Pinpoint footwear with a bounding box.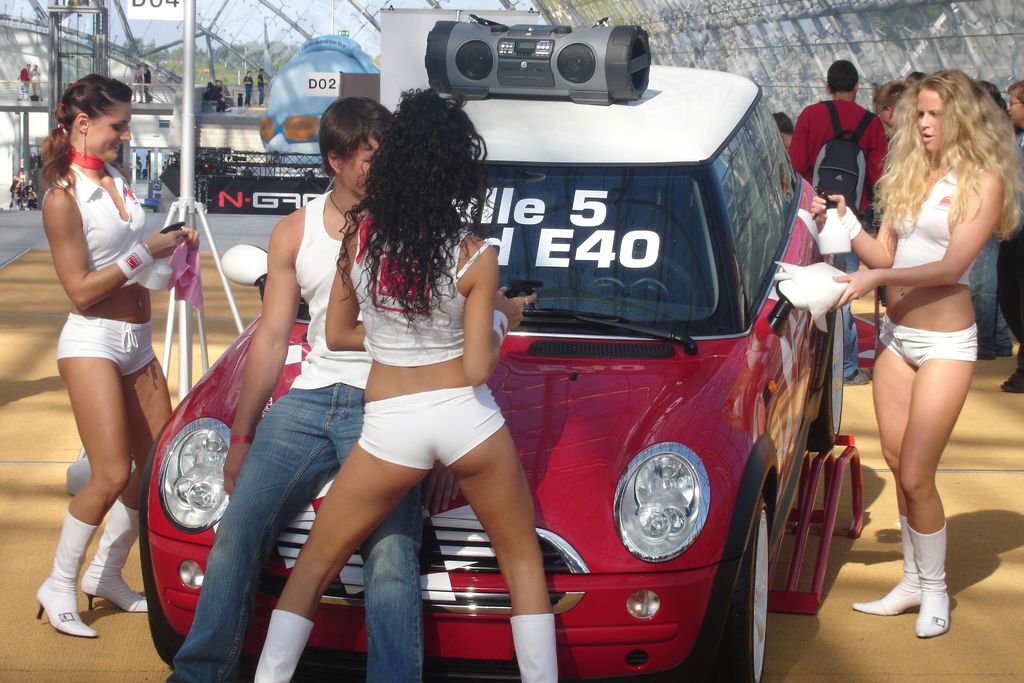
(left=1001, top=363, right=1023, bottom=393).
